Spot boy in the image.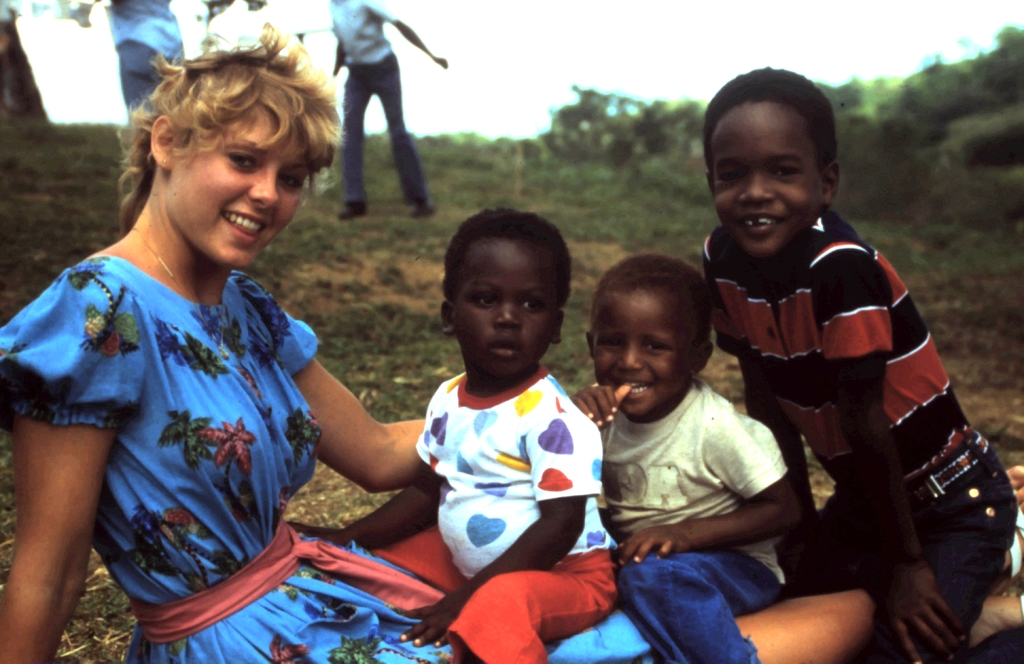
boy found at <bbox>672, 69, 1019, 656</bbox>.
